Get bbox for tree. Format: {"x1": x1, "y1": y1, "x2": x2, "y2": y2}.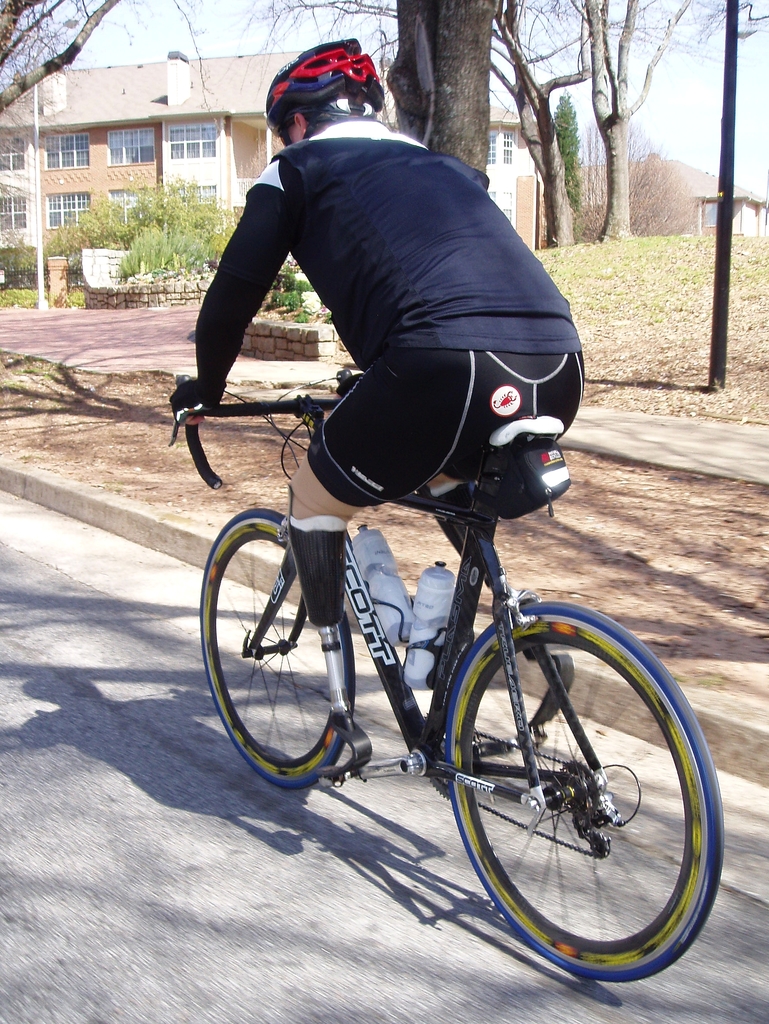
{"x1": 0, "y1": 0, "x2": 216, "y2": 168}.
